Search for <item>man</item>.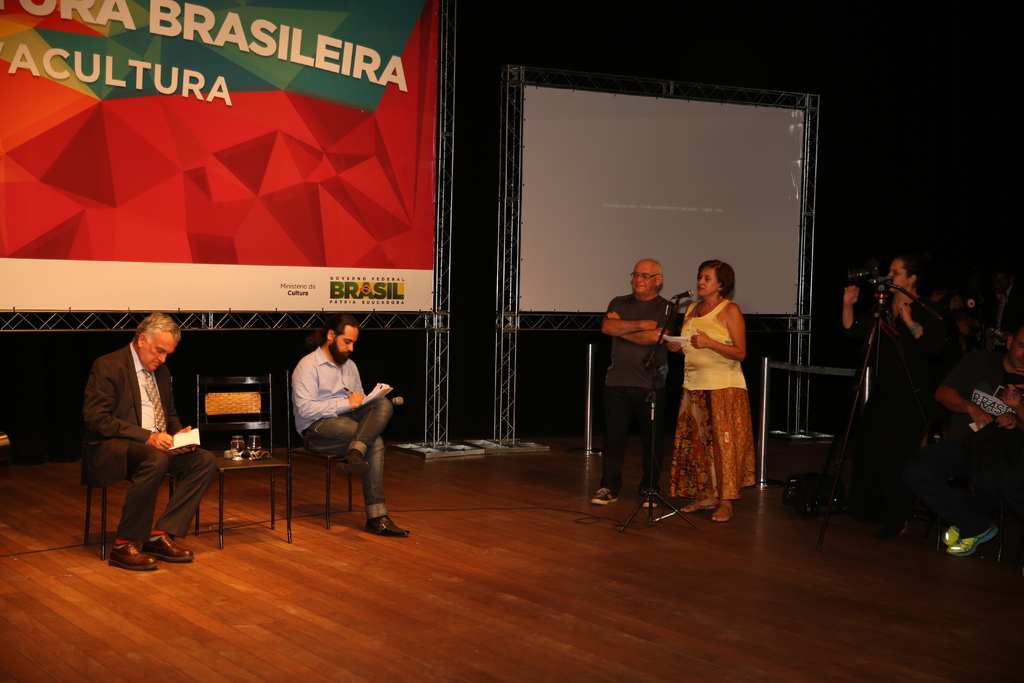
Found at locate(83, 320, 220, 575).
